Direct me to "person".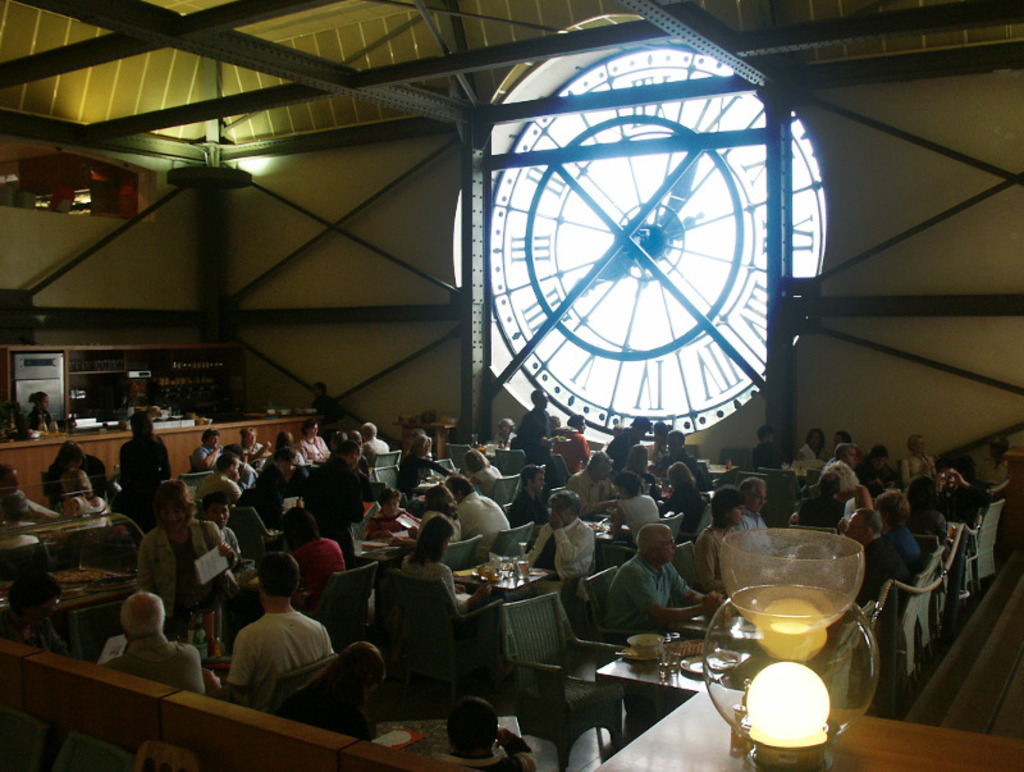
Direction: [left=918, top=503, right=959, bottom=543].
